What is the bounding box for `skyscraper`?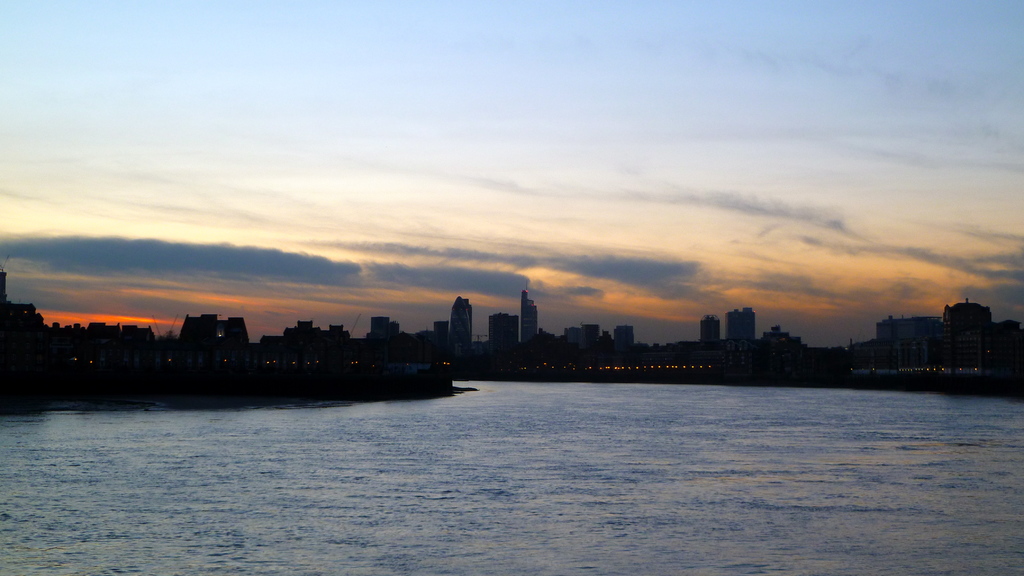
detection(563, 322, 570, 343).
